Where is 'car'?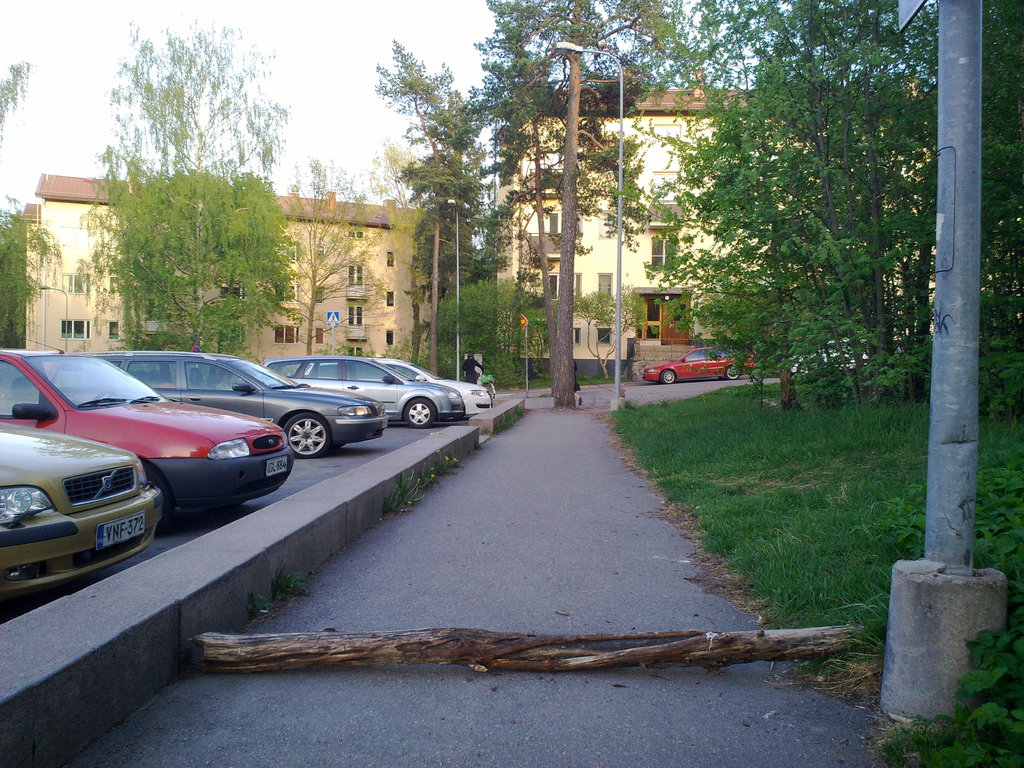
(791,339,874,376).
